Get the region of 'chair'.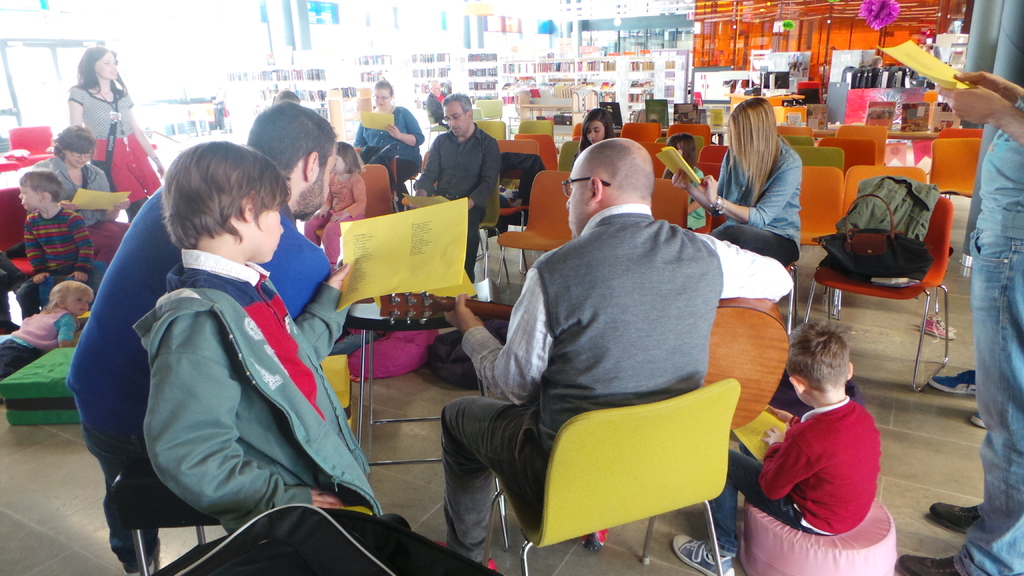
l=762, t=92, r=800, b=107.
